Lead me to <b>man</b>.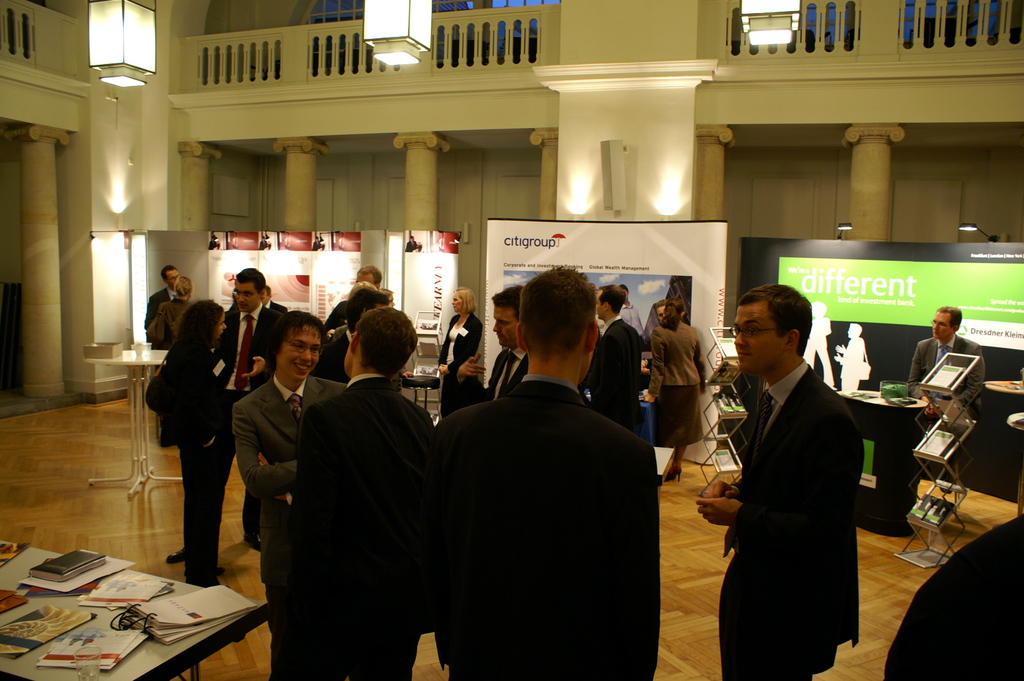
Lead to crop(707, 263, 889, 672).
